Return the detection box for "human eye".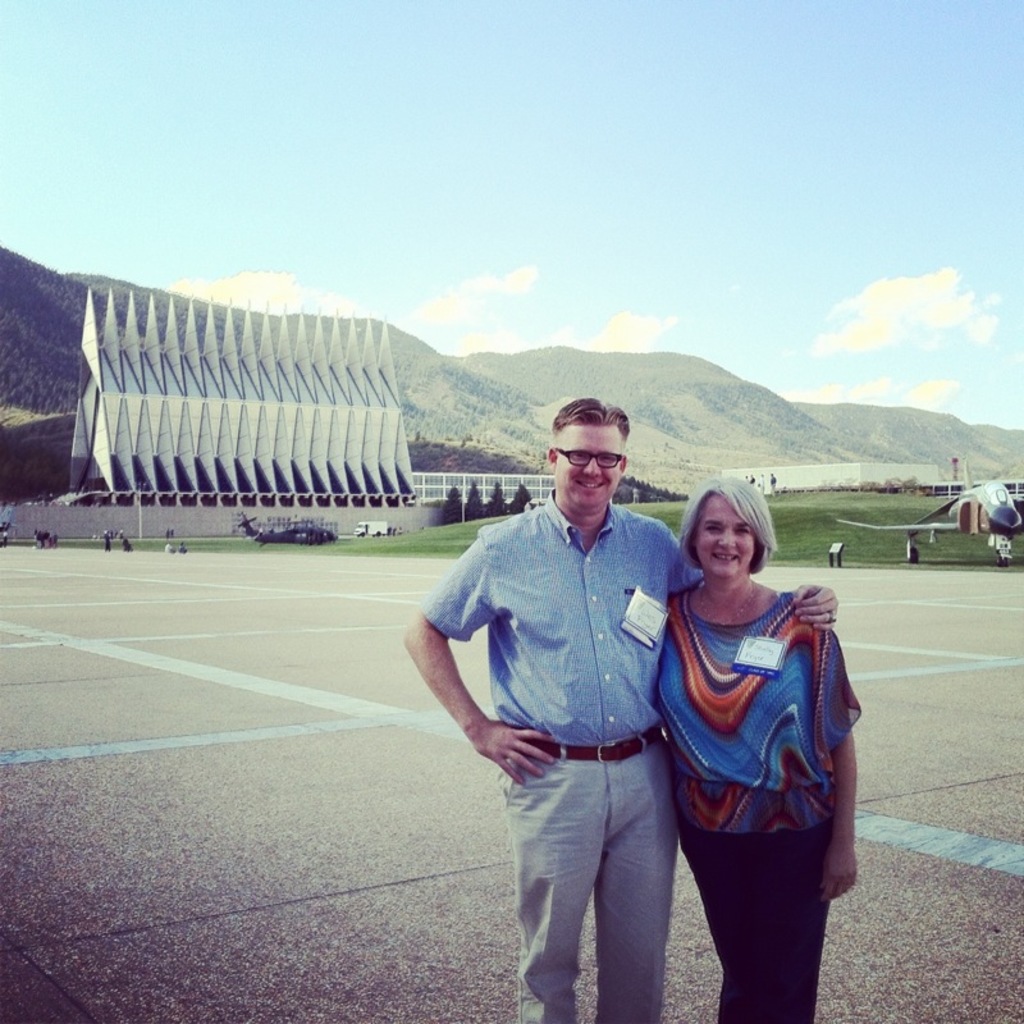
[x1=733, y1=522, x2=748, y2=536].
